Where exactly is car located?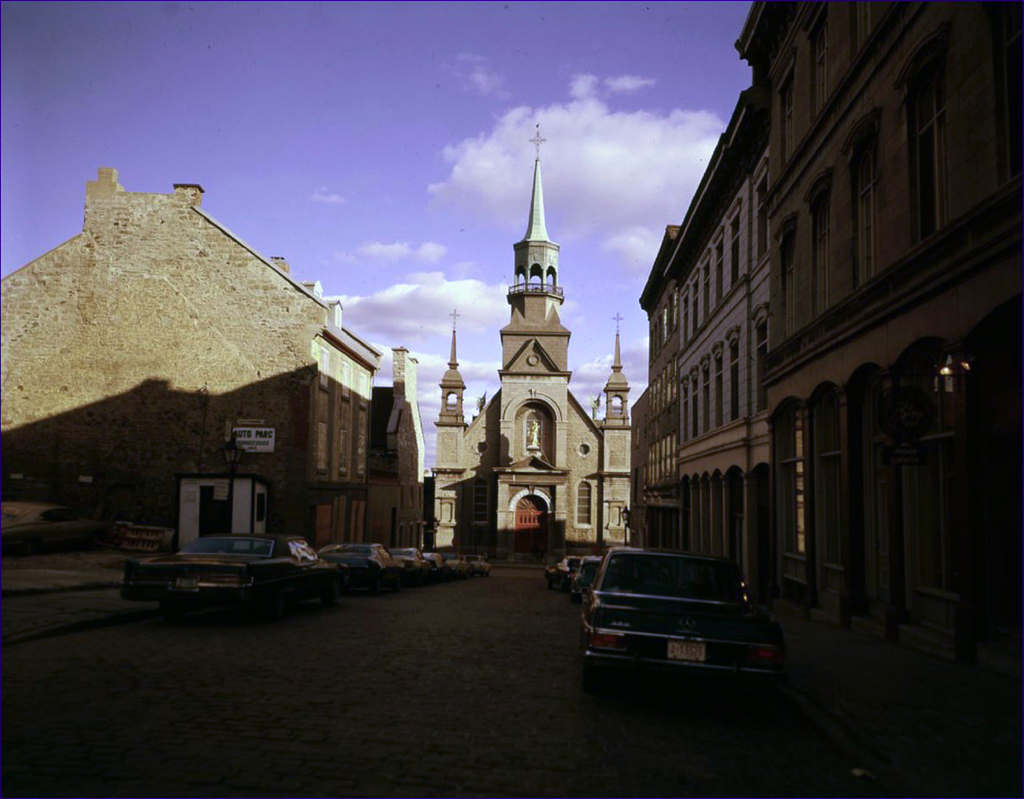
Its bounding box is (557,547,797,700).
